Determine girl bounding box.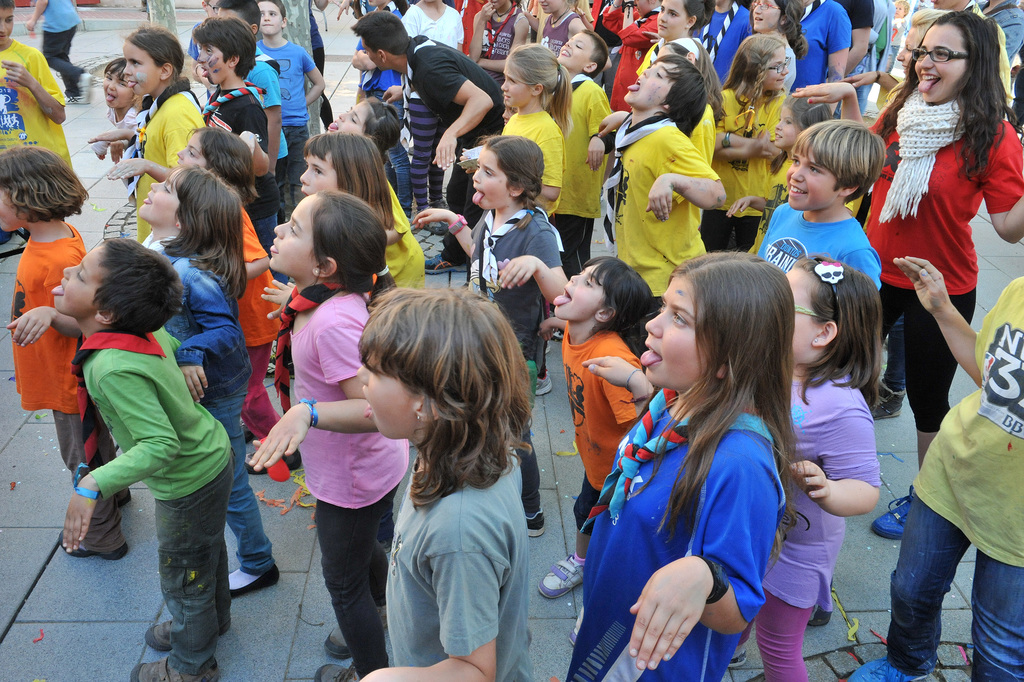
Determined: pyautogui.locateOnScreen(0, 145, 134, 561).
